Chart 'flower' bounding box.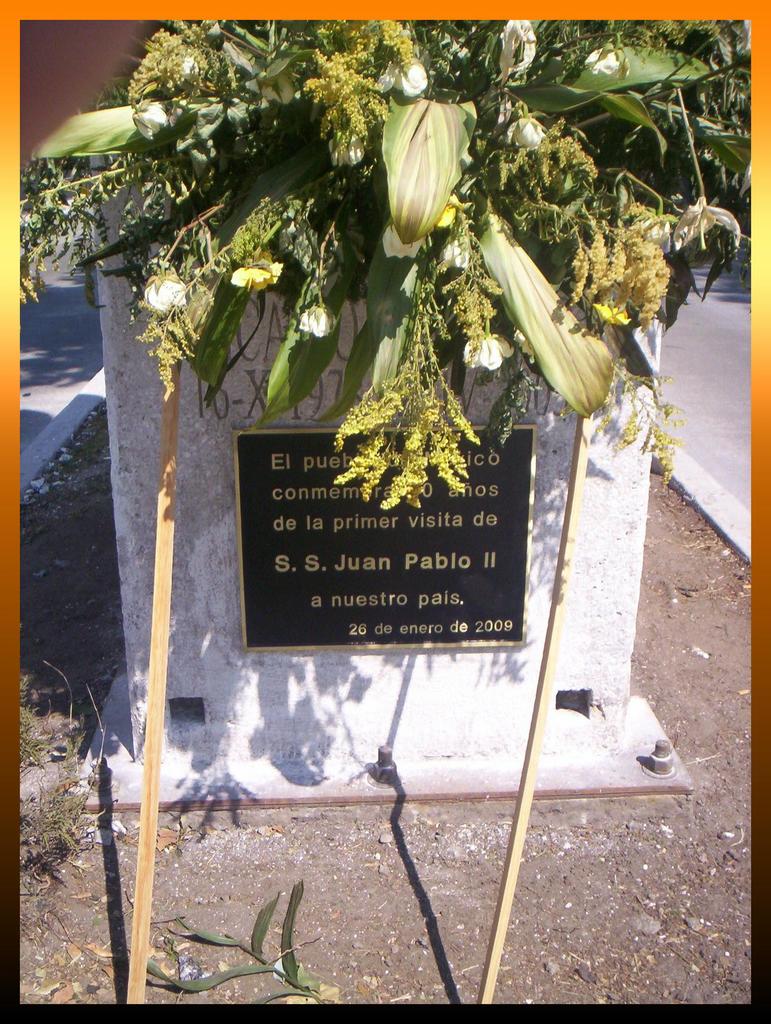
Charted: 596, 292, 638, 332.
